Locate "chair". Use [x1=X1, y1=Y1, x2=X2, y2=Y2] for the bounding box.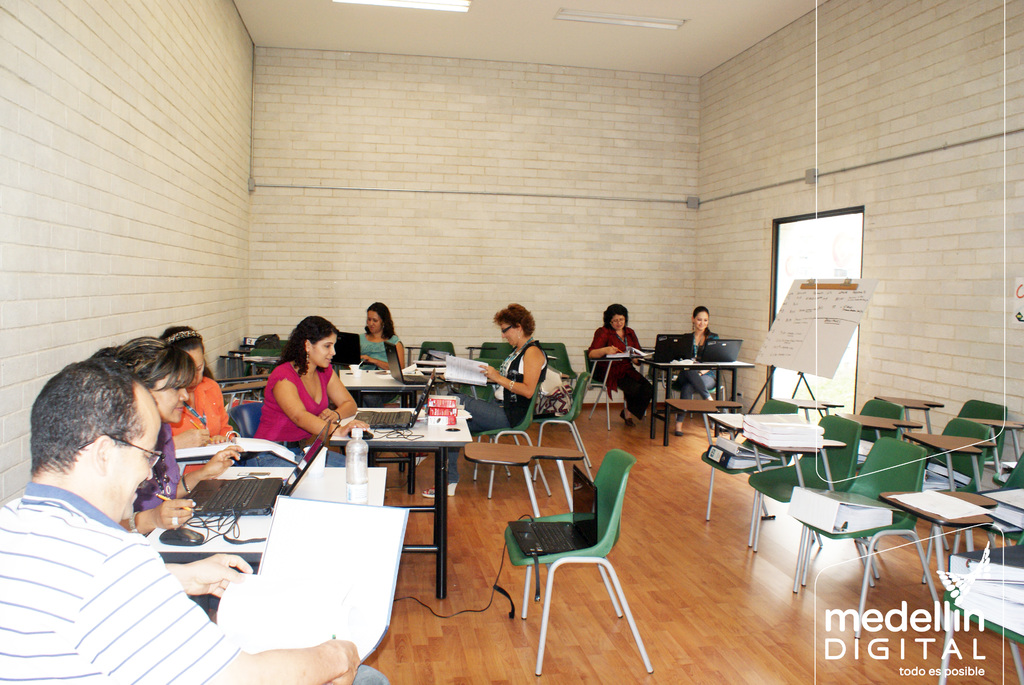
[x1=226, y1=400, x2=260, y2=462].
